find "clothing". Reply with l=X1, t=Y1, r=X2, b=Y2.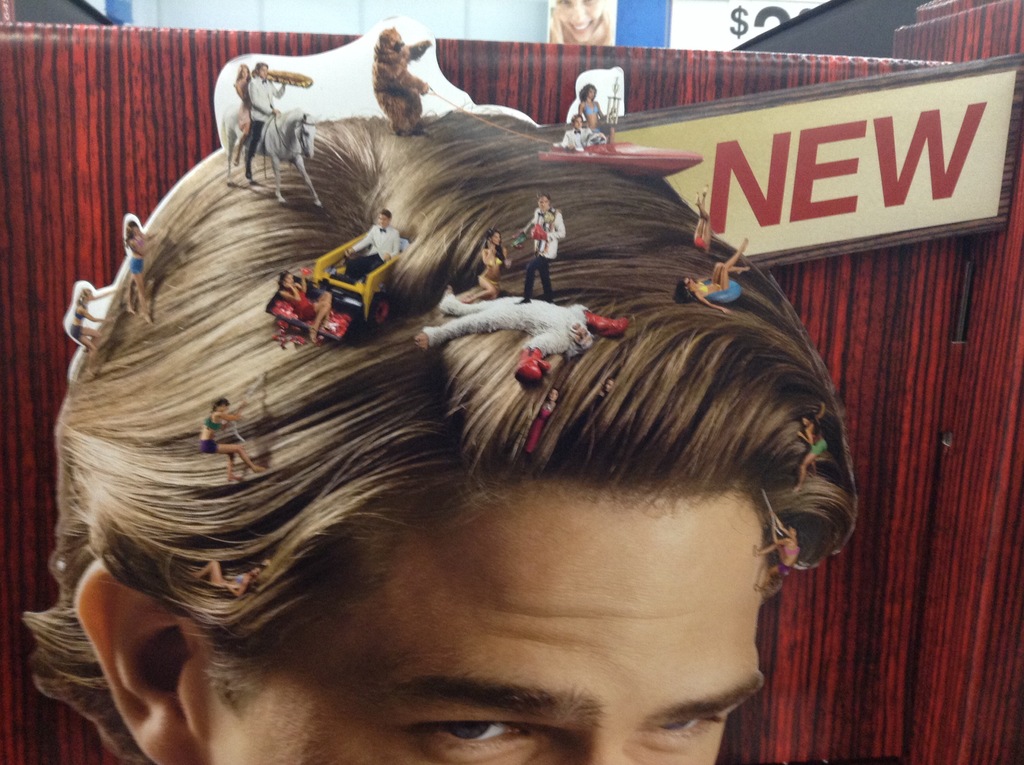
l=67, t=321, r=83, b=342.
